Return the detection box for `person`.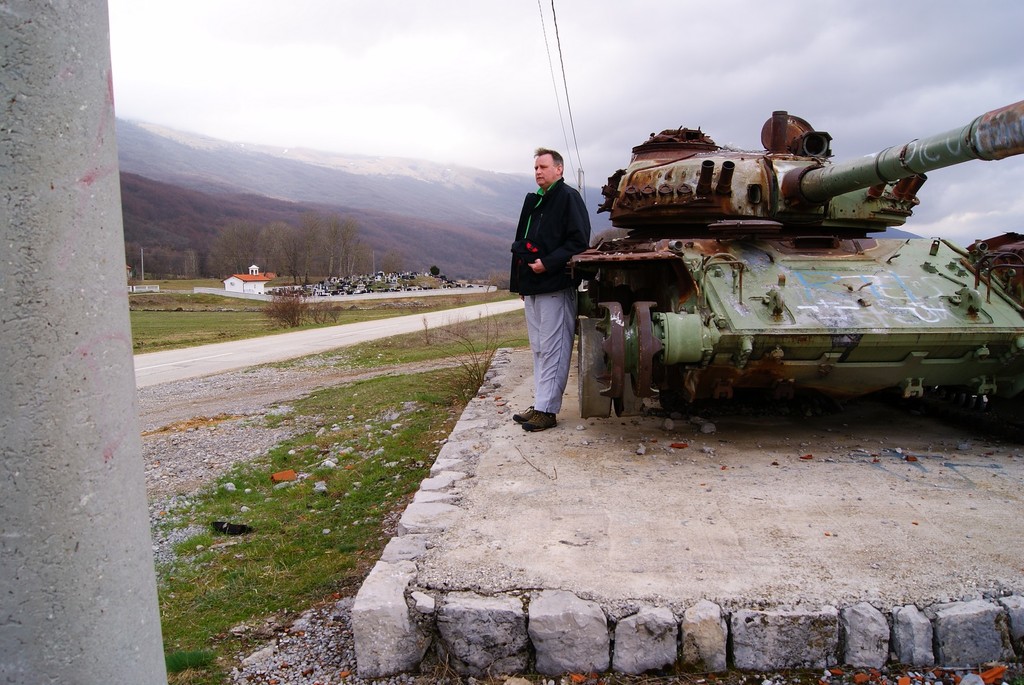
region(513, 151, 595, 453).
